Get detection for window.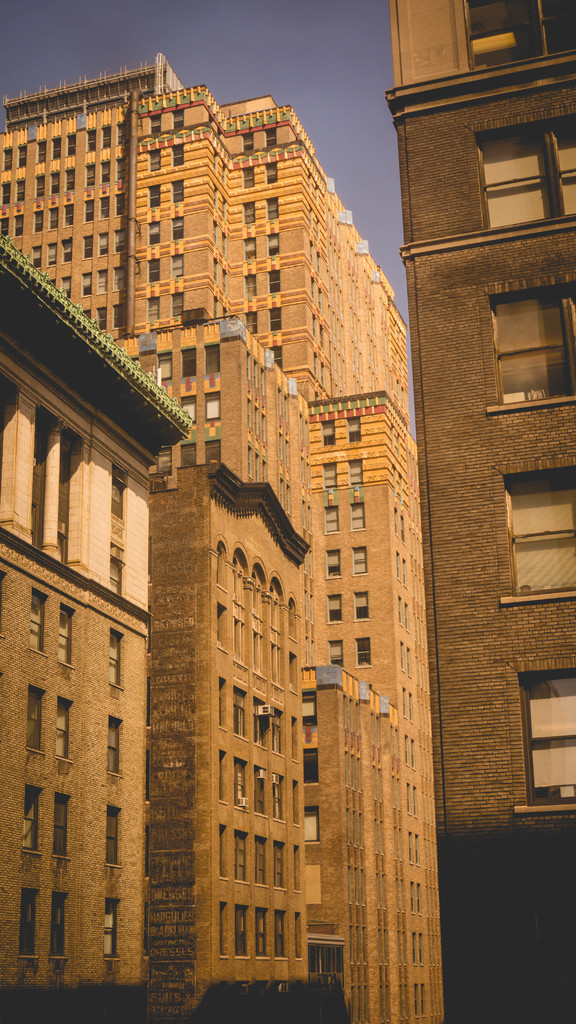
Detection: bbox=(150, 183, 160, 204).
